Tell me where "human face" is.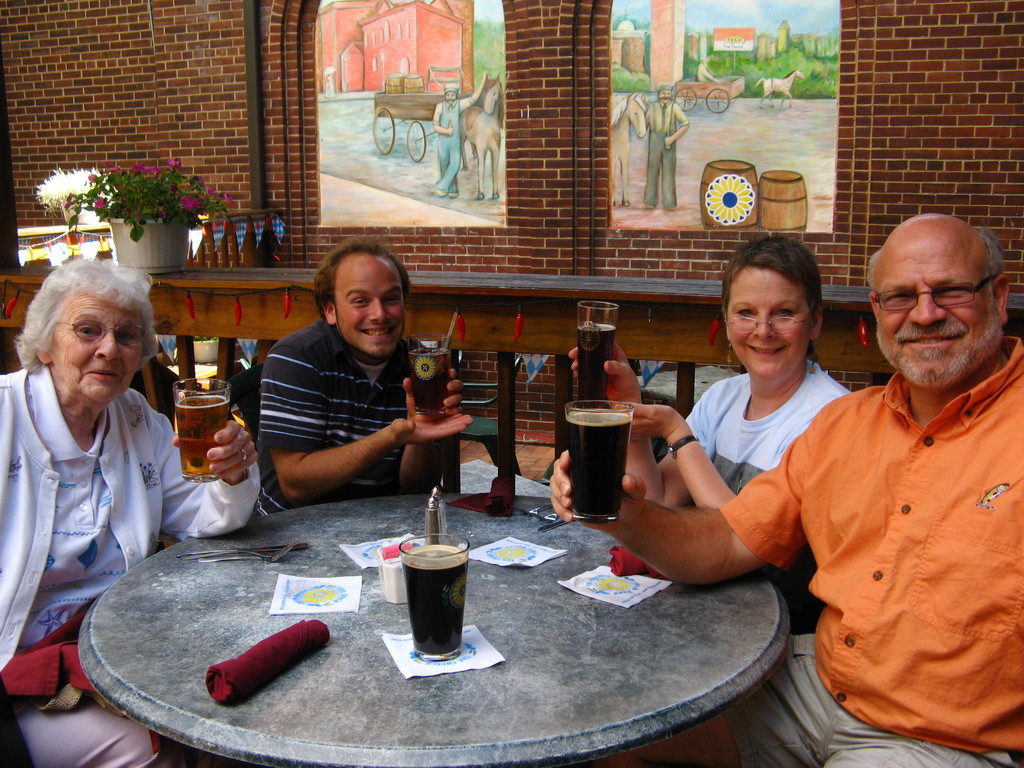
"human face" is at region(726, 264, 810, 378).
